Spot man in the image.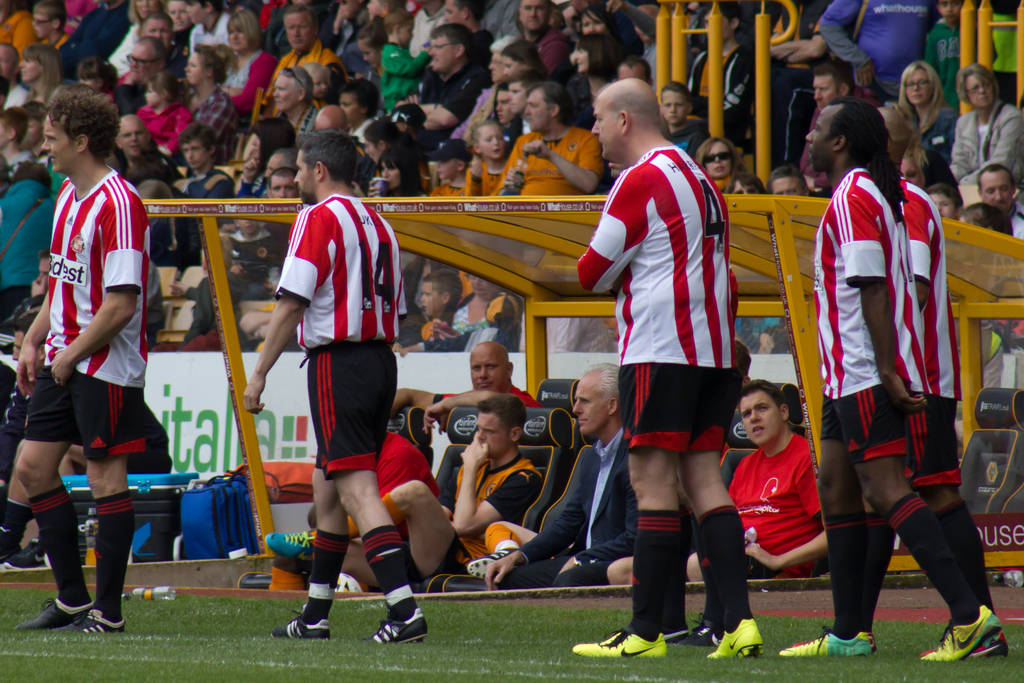
man found at box(385, 342, 544, 434).
